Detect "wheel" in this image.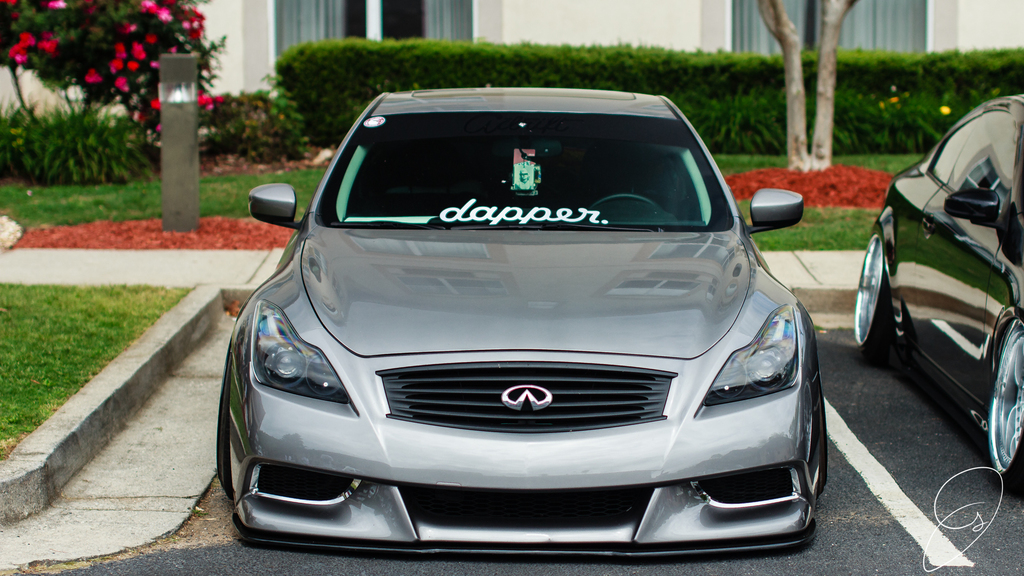
Detection: (x1=215, y1=349, x2=235, y2=495).
